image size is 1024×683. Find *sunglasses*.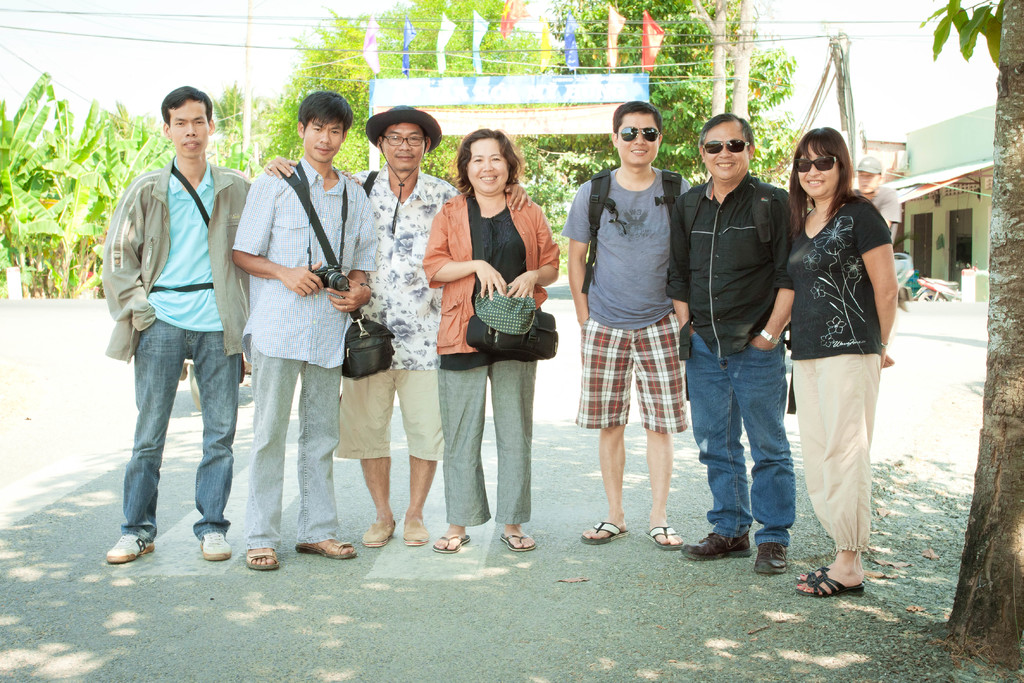
l=703, t=140, r=749, b=151.
